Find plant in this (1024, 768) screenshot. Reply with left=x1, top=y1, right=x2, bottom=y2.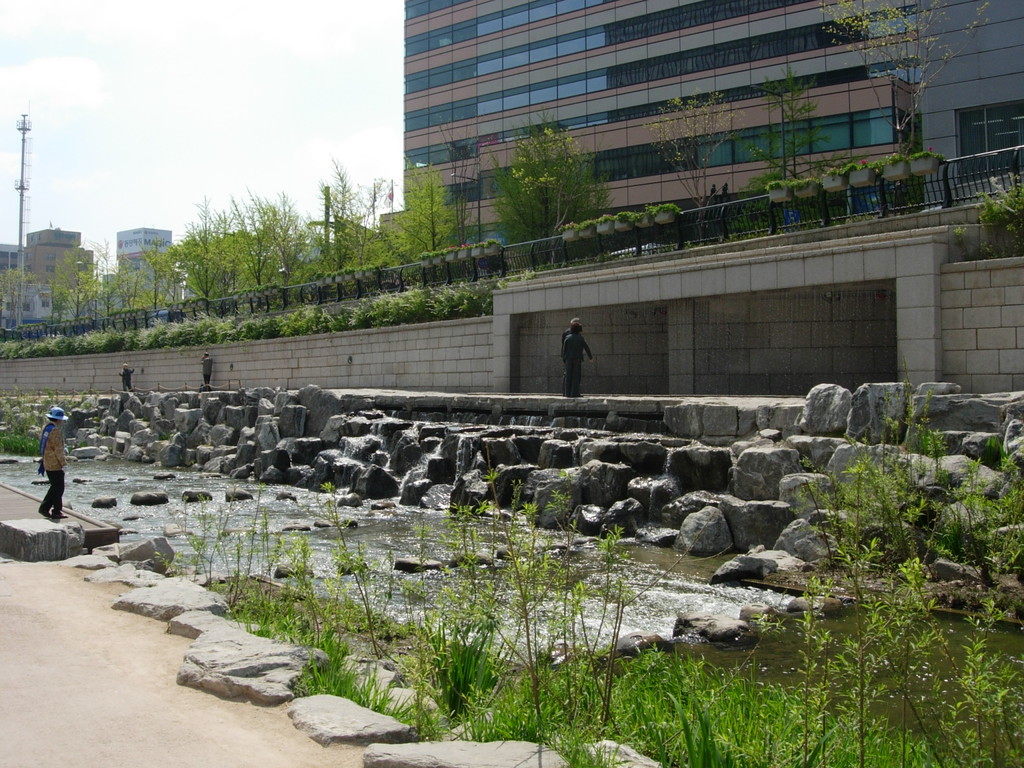
left=790, top=355, right=1023, bottom=767.
